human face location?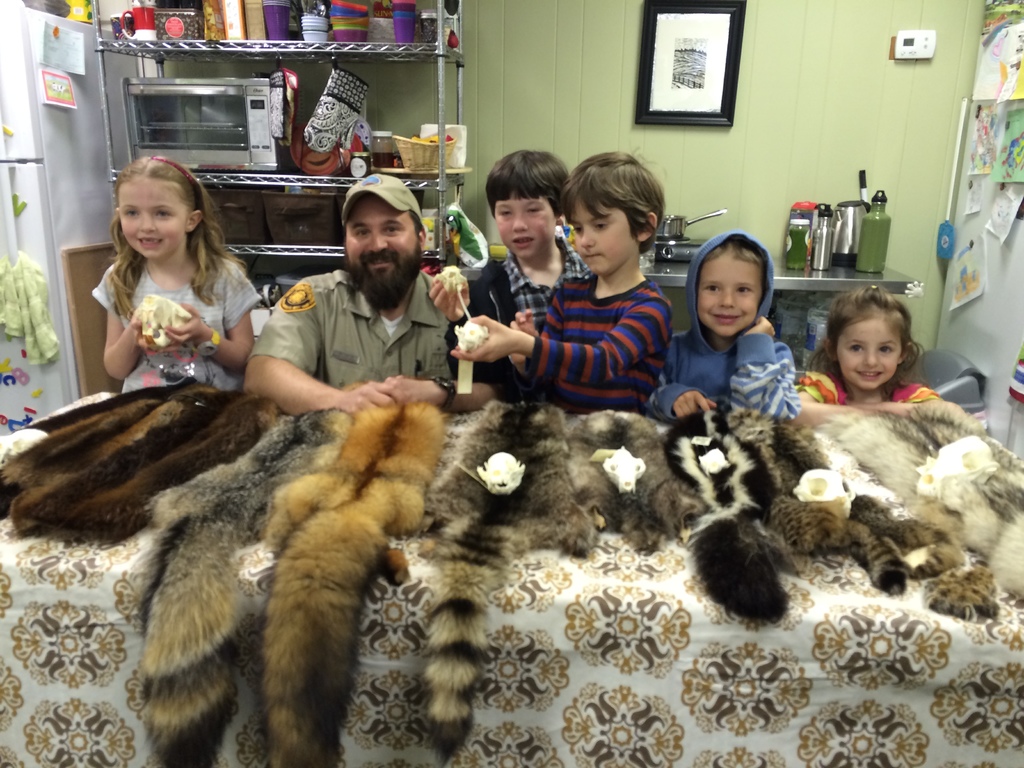
left=345, top=195, right=419, bottom=298
